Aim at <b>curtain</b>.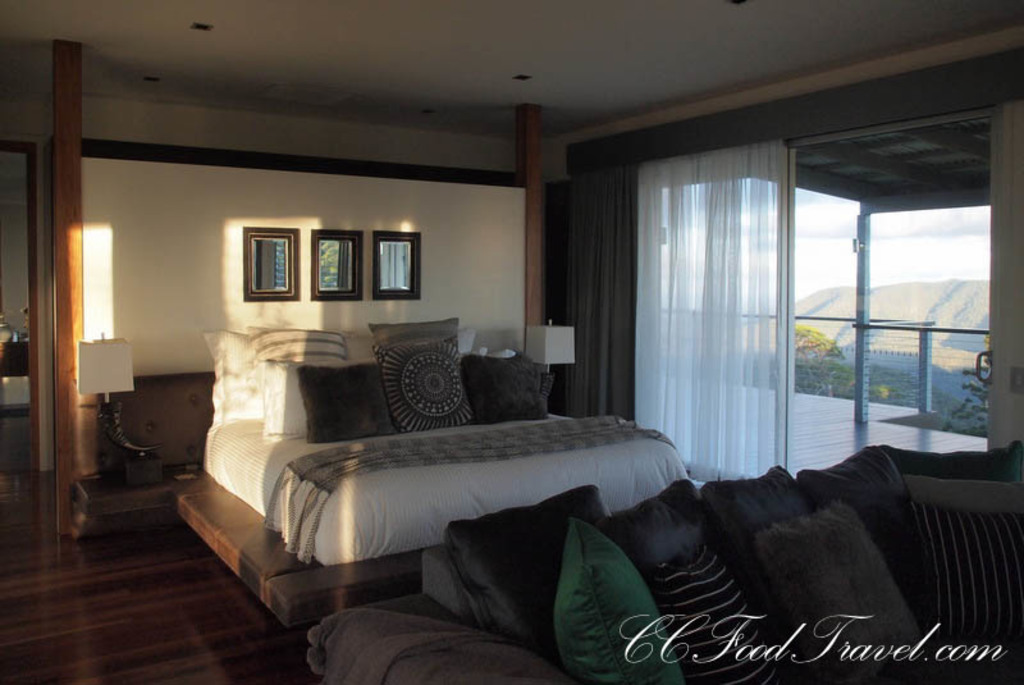
Aimed at x1=632, y1=142, x2=805, y2=493.
